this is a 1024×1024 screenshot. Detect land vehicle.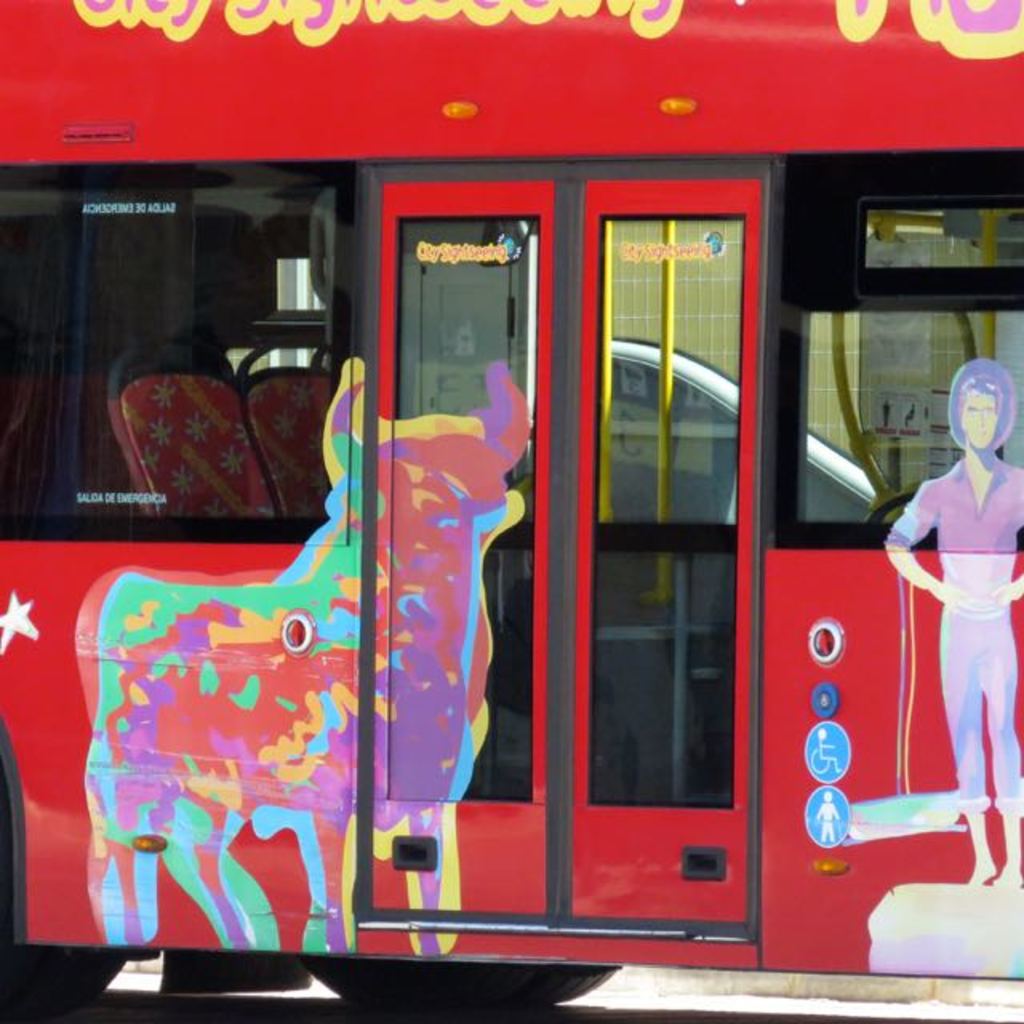
crop(0, 0, 1022, 1022).
